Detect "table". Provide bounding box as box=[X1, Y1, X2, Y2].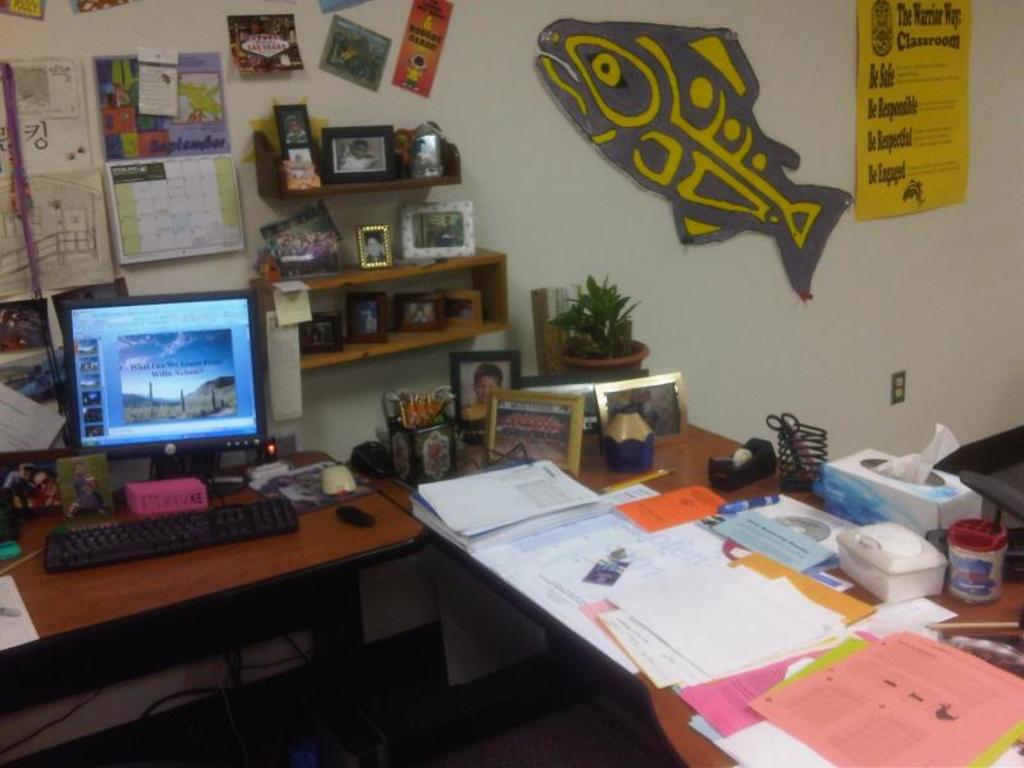
box=[0, 434, 429, 767].
